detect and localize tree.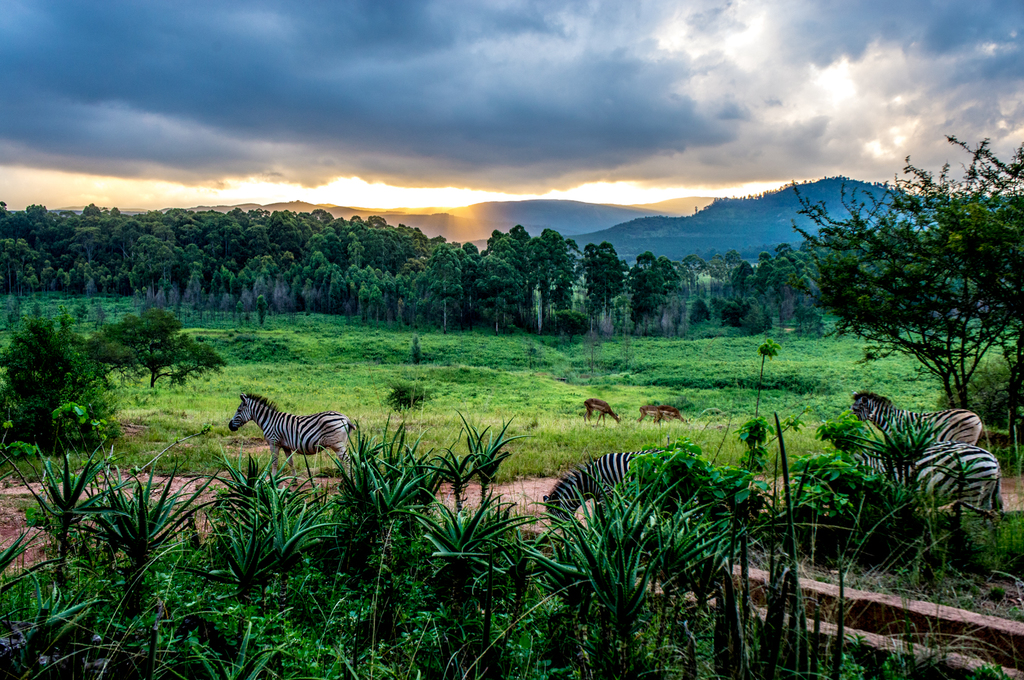
Localized at 0, 303, 117, 462.
